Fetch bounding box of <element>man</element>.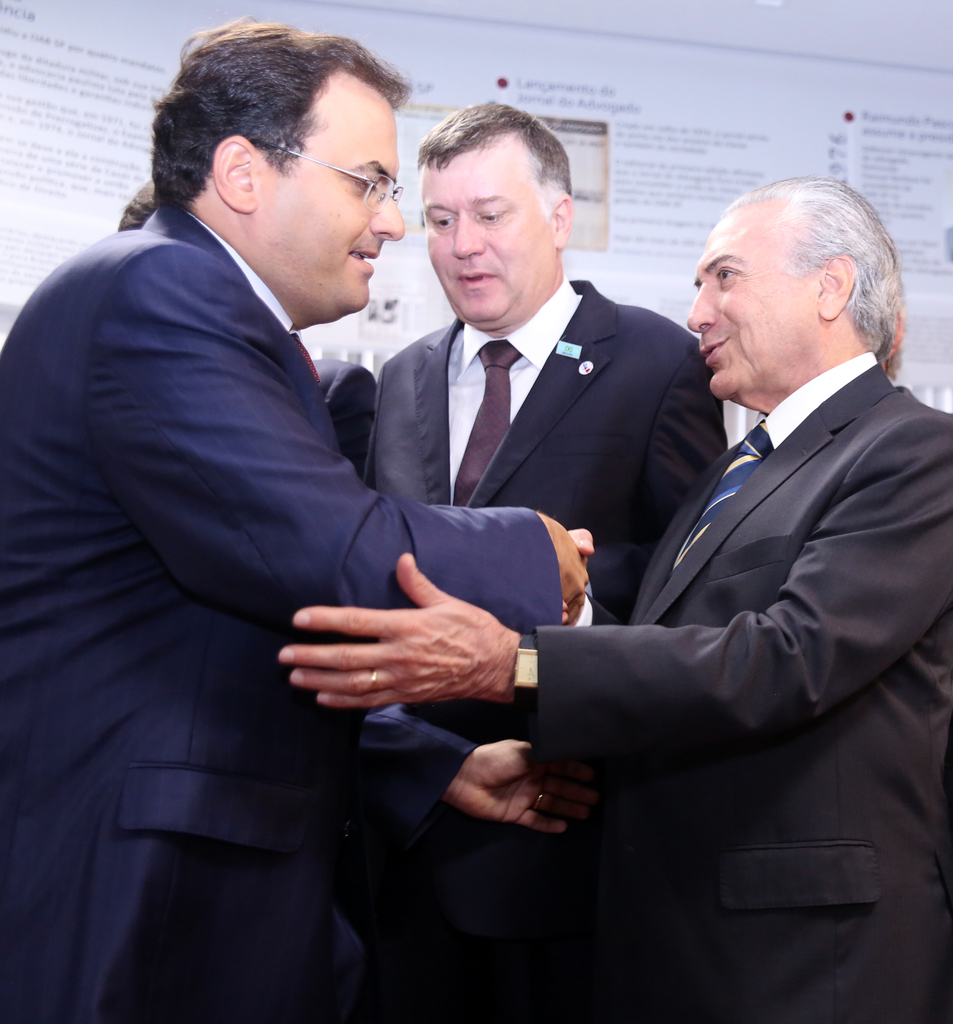
Bbox: 19, 8, 528, 950.
